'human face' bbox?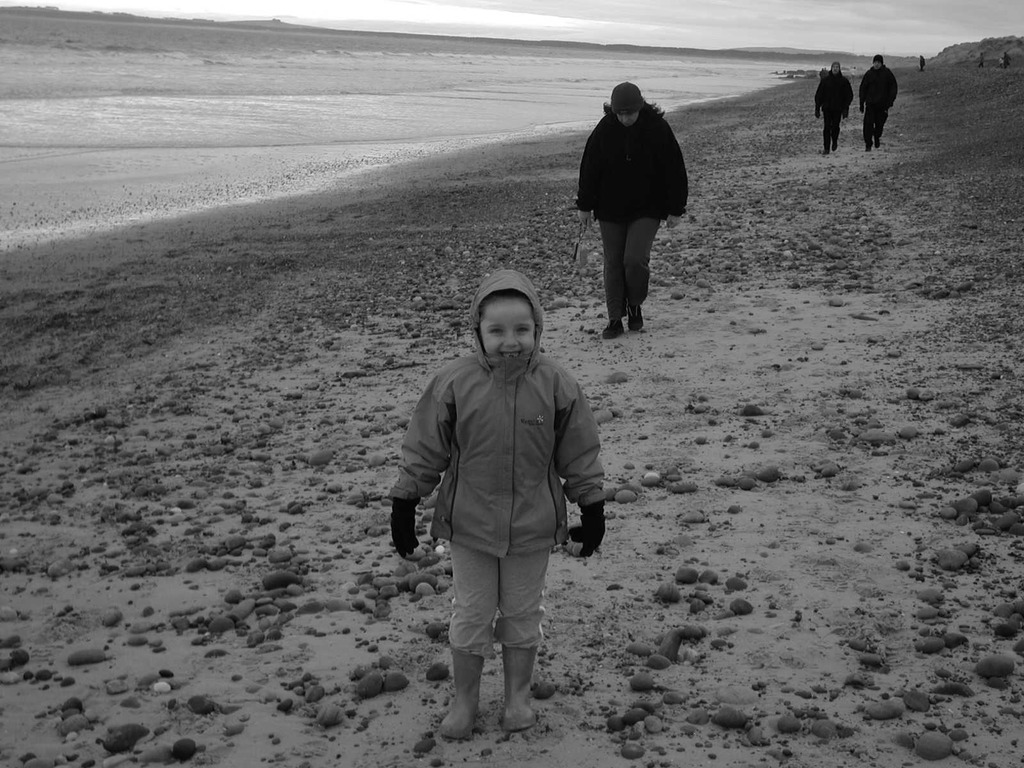
select_region(481, 300, 537, 358)
